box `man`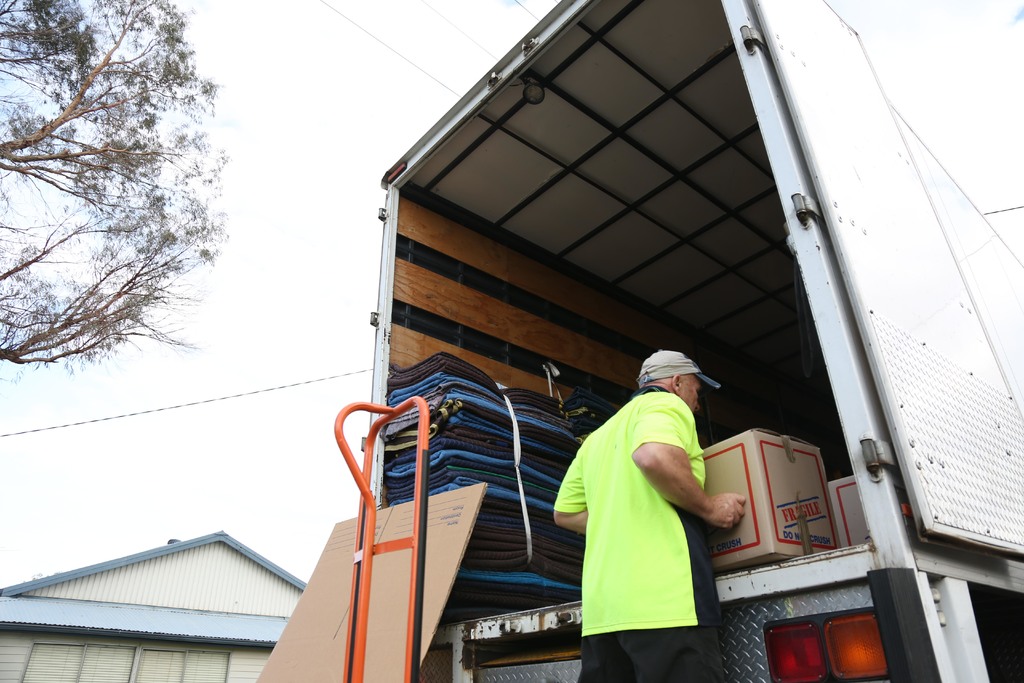
crop(563, 331, 752, 666)
